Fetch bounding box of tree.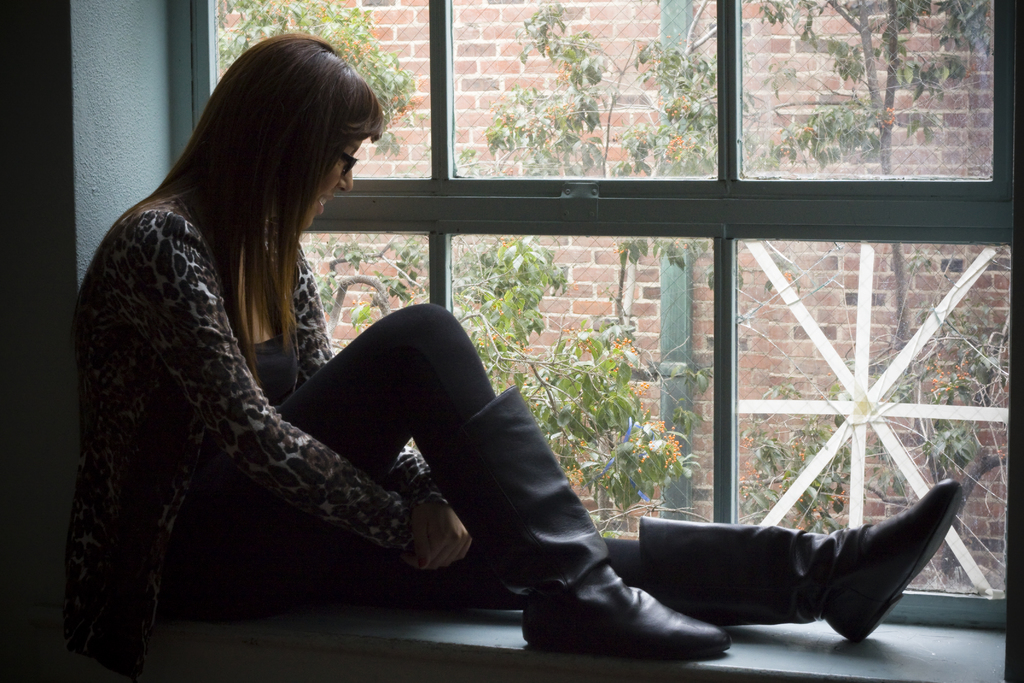
Bbox: {"x1": 737, "y1": 0, "x2": 993, "y2": 178}.
